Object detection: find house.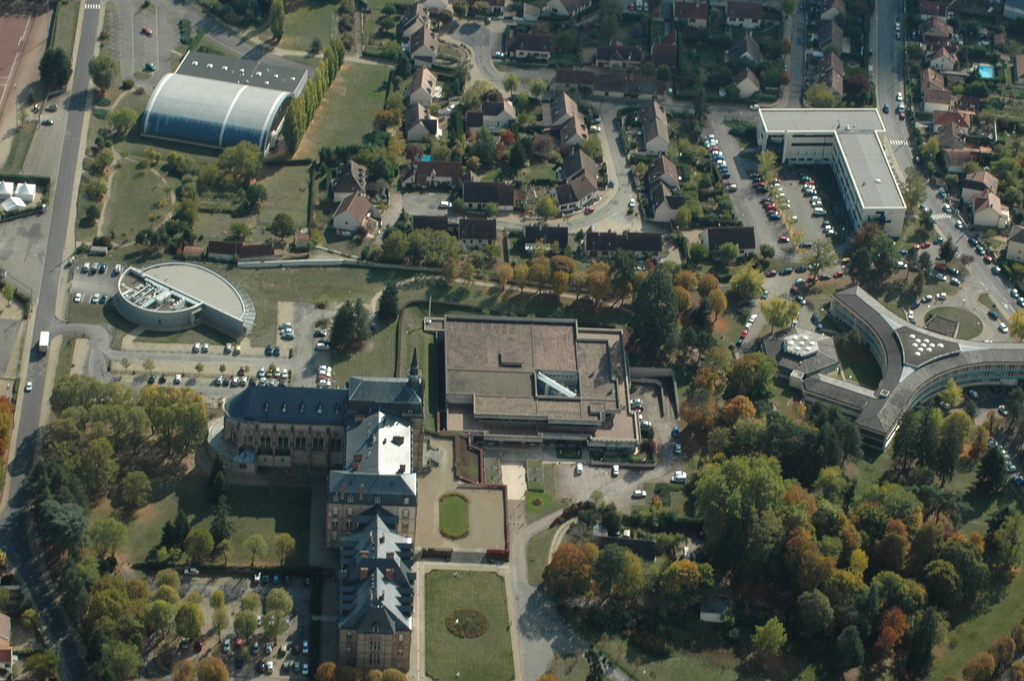
(652,155,676,190).
